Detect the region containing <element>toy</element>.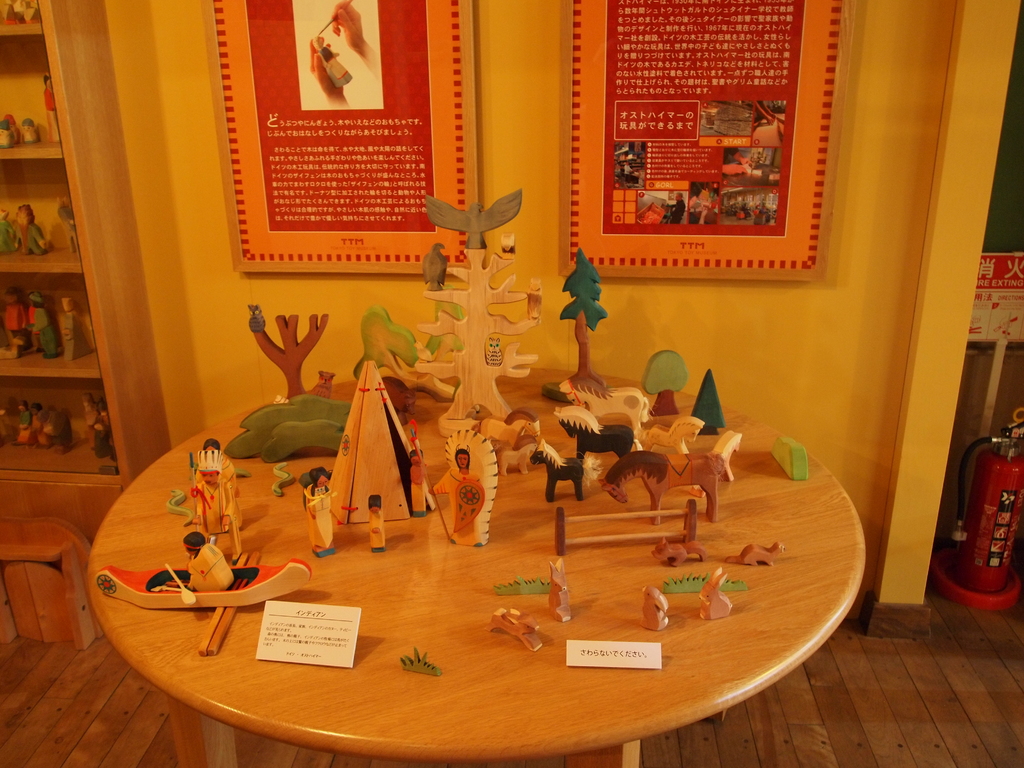
191 445 243 556.
